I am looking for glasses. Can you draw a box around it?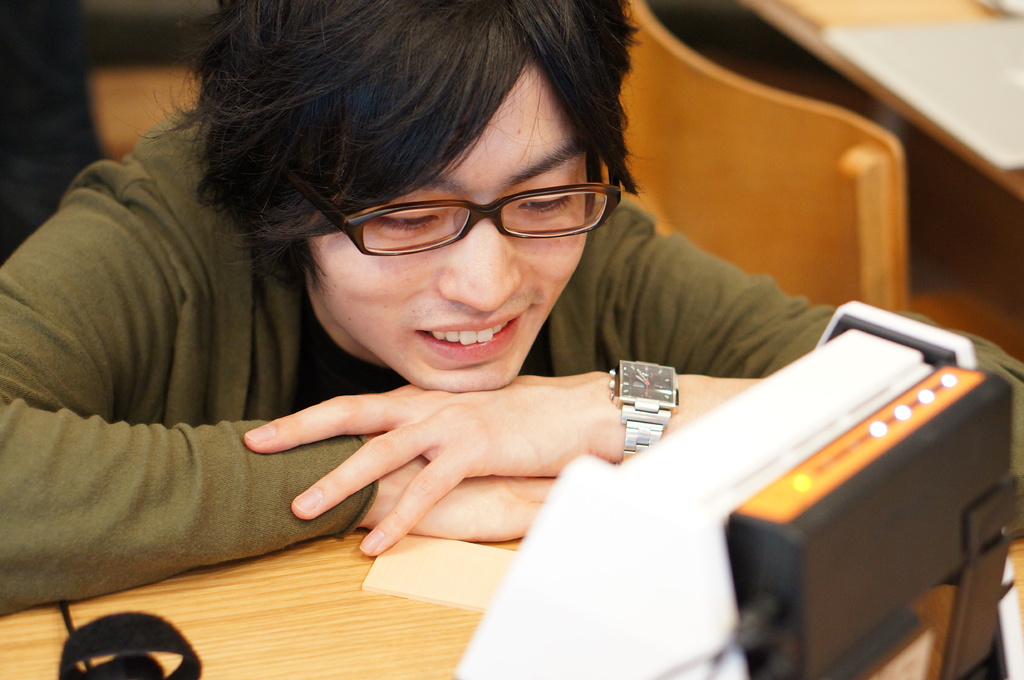
Sure, the bounding box is bbox(299, 167, 616, 263).
